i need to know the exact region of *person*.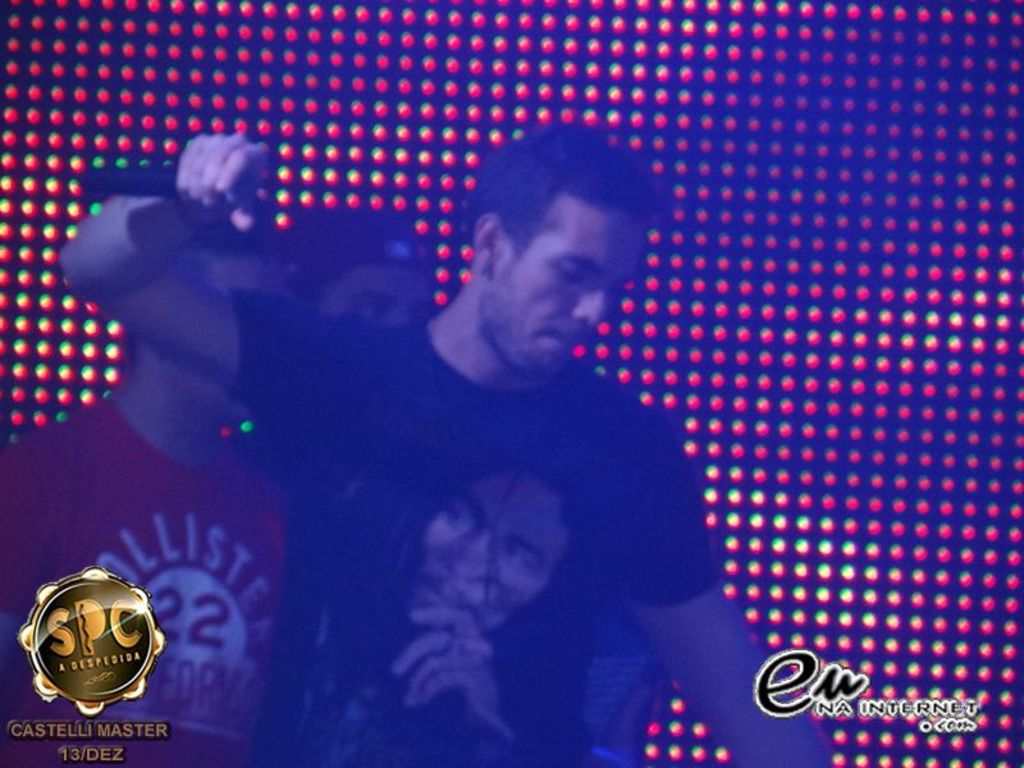
Region: [319, 408, 620, 767].
